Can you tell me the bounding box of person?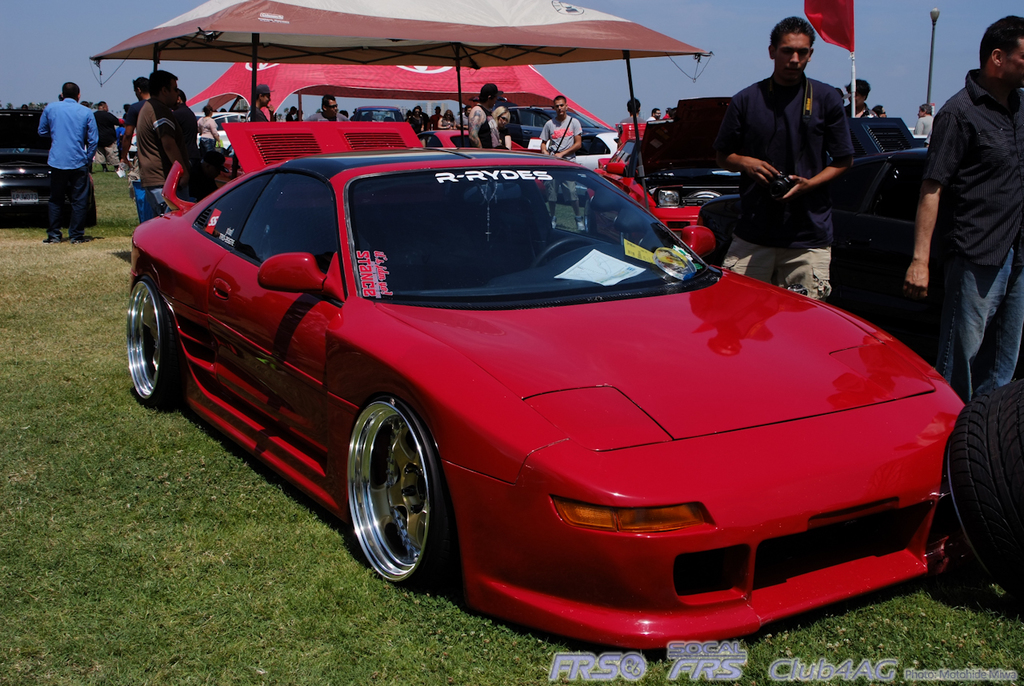
(left=77, top=98, right=94, bottom=108).
